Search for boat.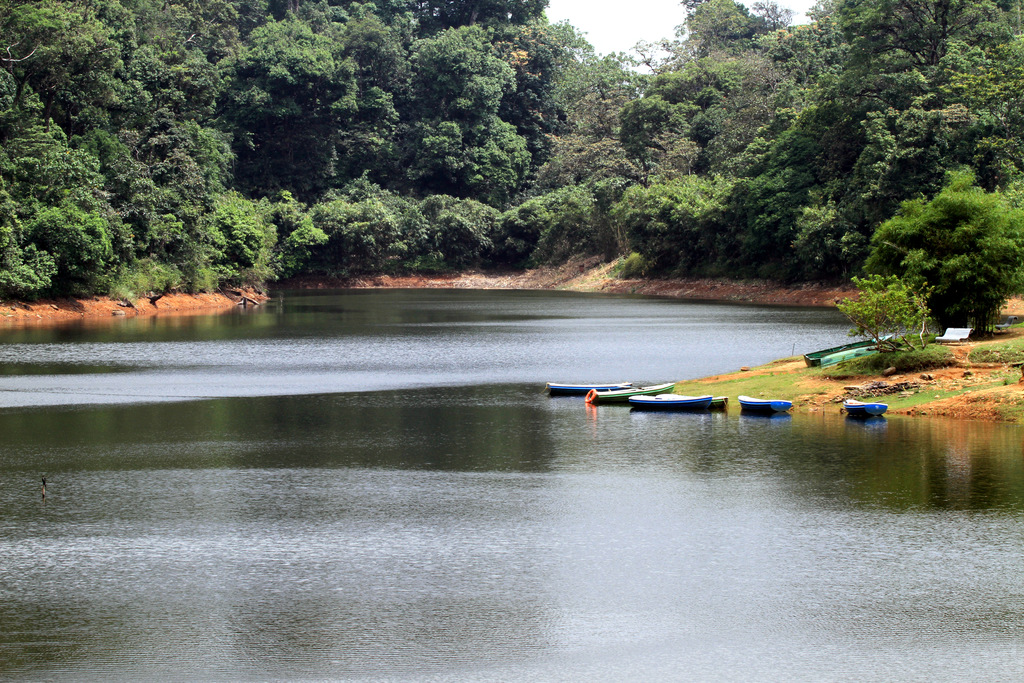
Found at {"left": 541, "top": 372, "right": 621, "bottom": 387}.
